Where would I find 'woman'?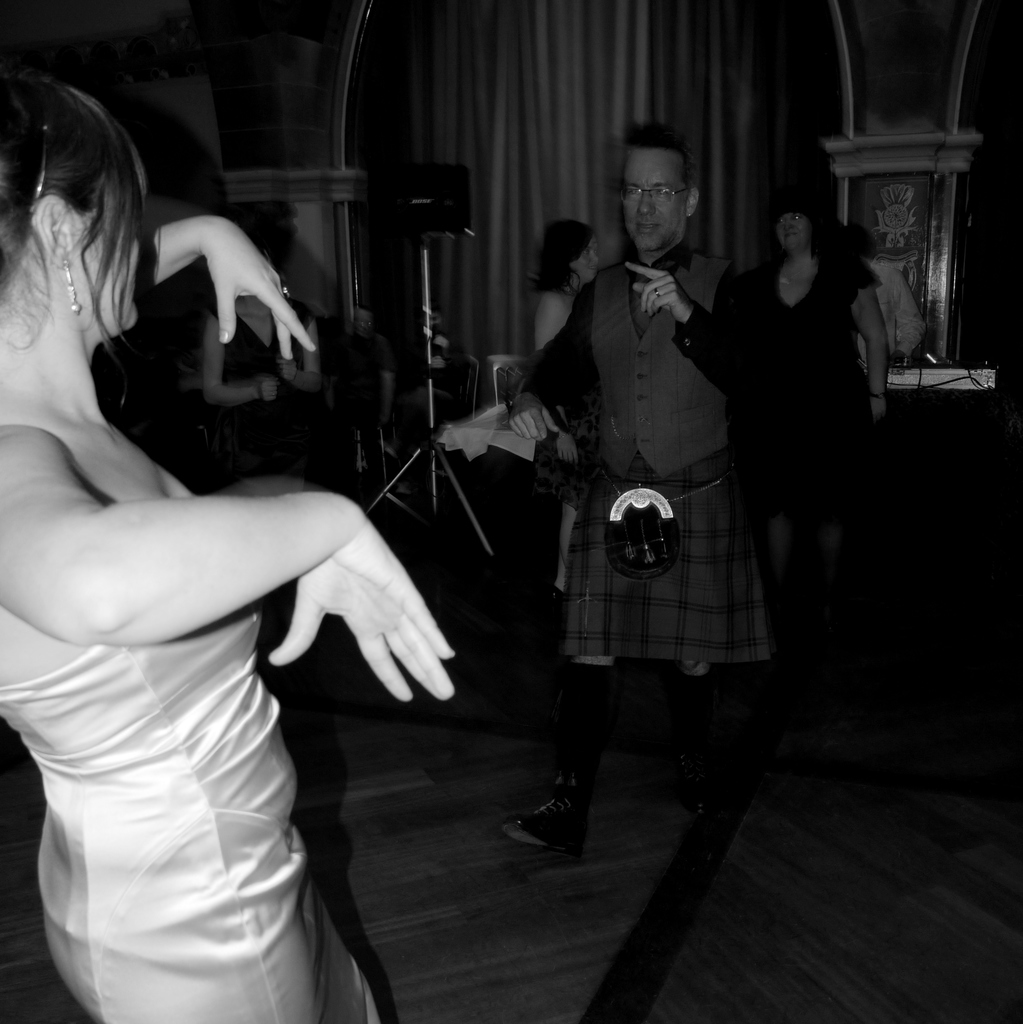
At bbox=(41, 103, 519, 1023).
